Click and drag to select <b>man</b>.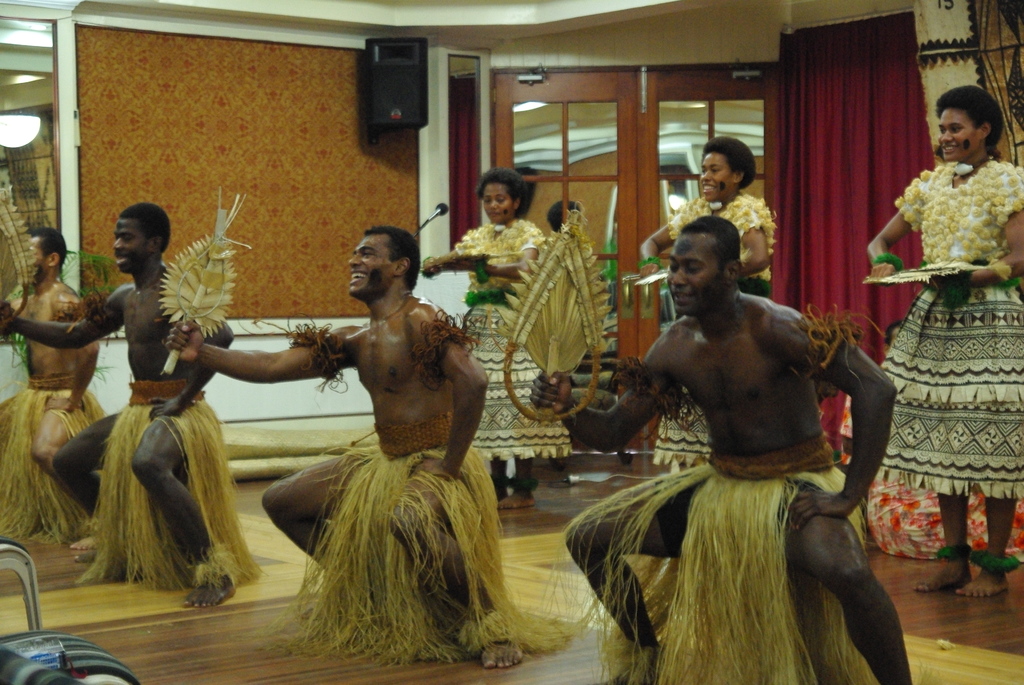
Selection: [0, 198, 270, 610].
